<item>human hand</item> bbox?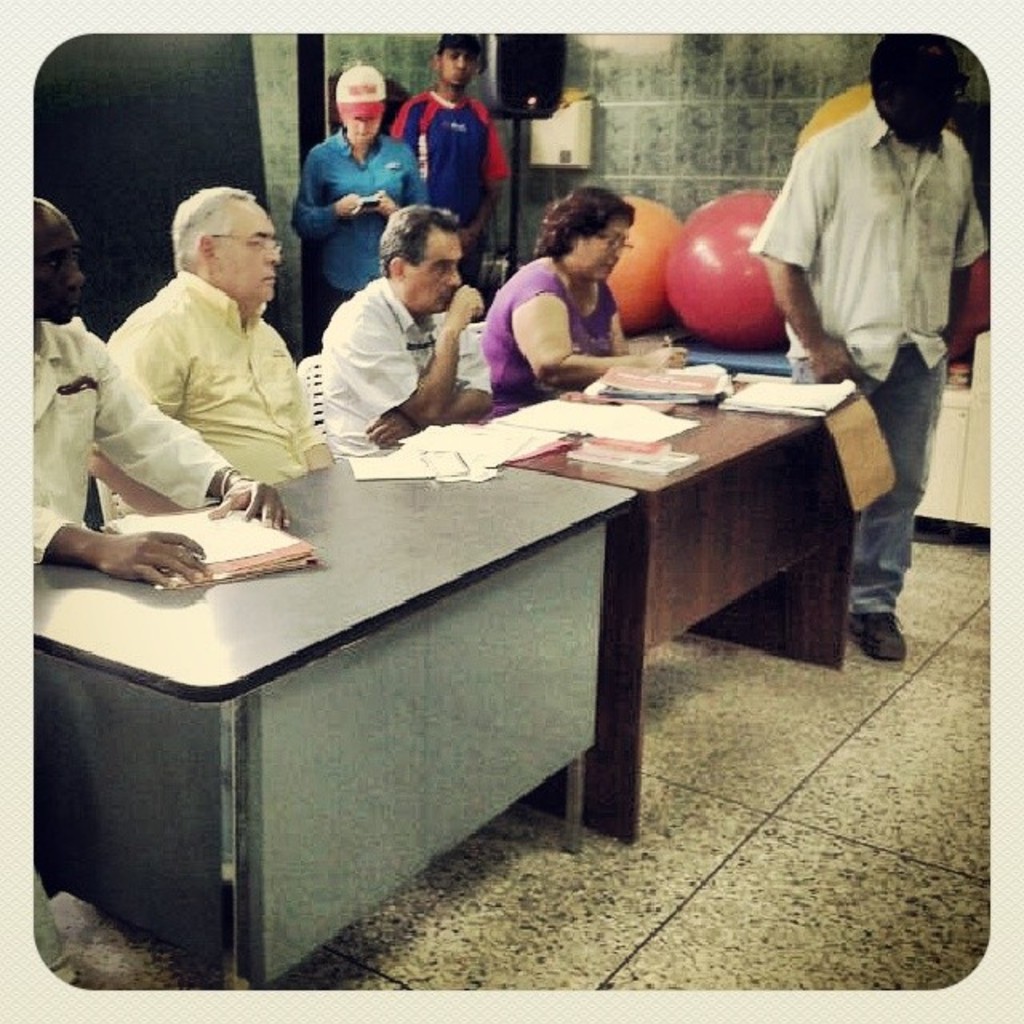
locate(448, 280, 486, 333)
